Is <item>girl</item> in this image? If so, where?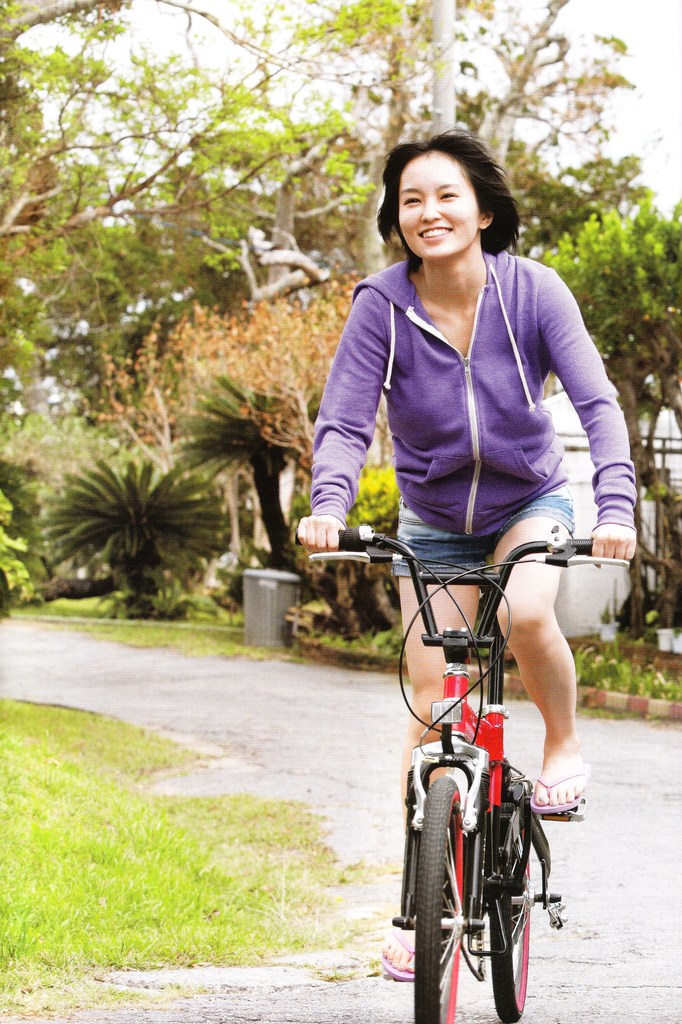
Yes, at <region>298, 128, 633, 980</region>.
